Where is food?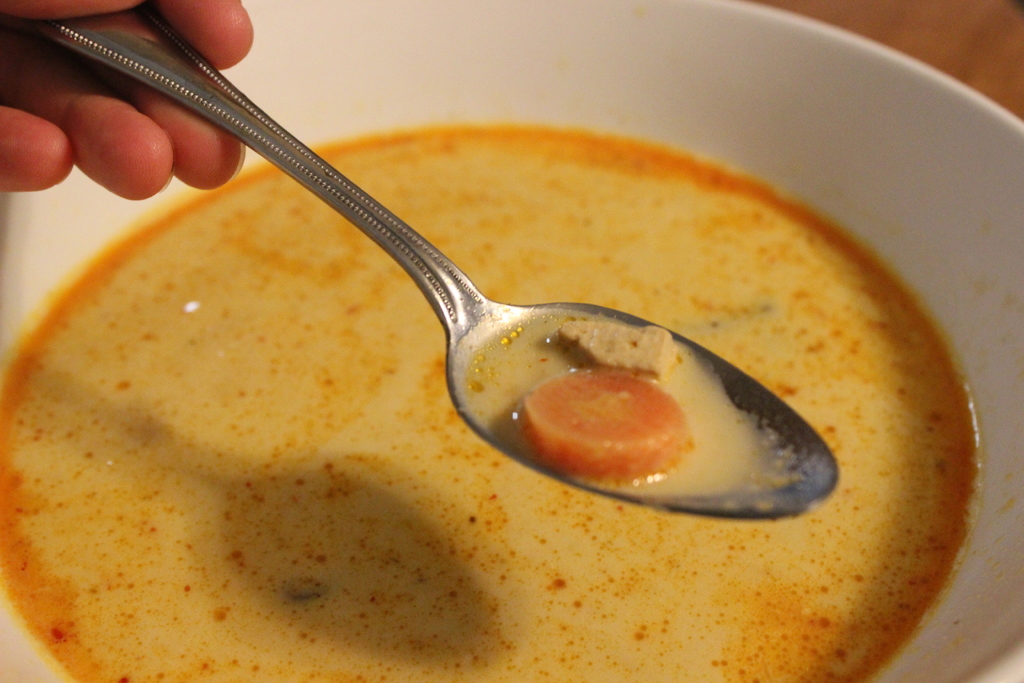
(559, 320, 675, 383).
